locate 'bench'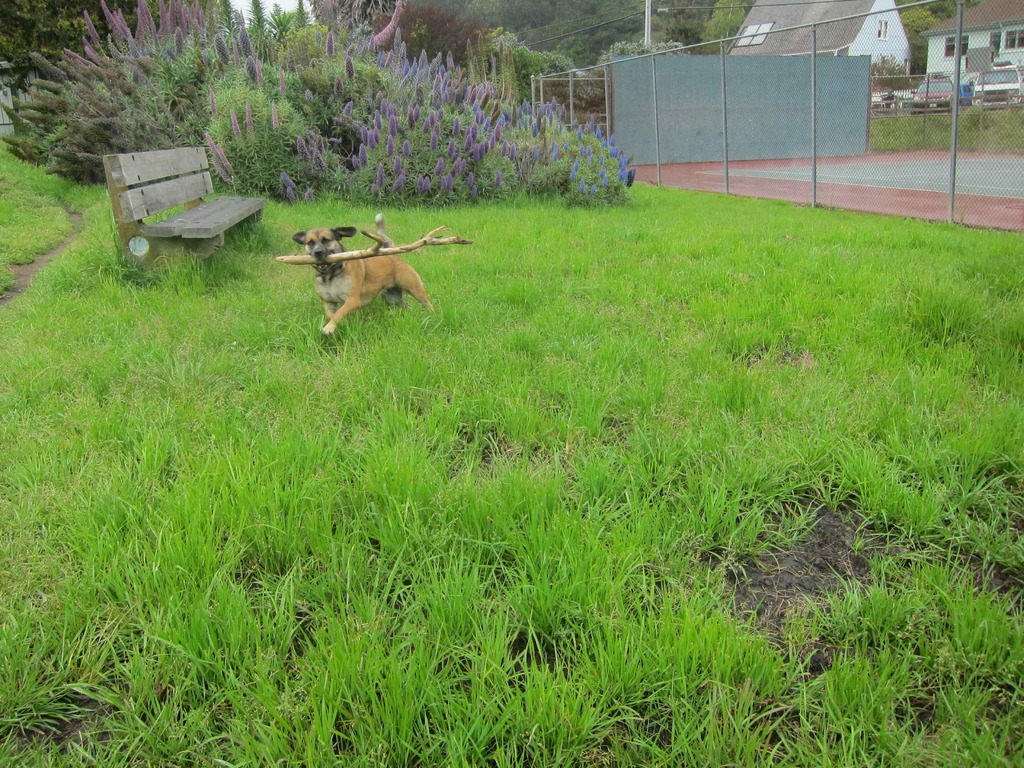
detection(95, 140, 266, 273)
